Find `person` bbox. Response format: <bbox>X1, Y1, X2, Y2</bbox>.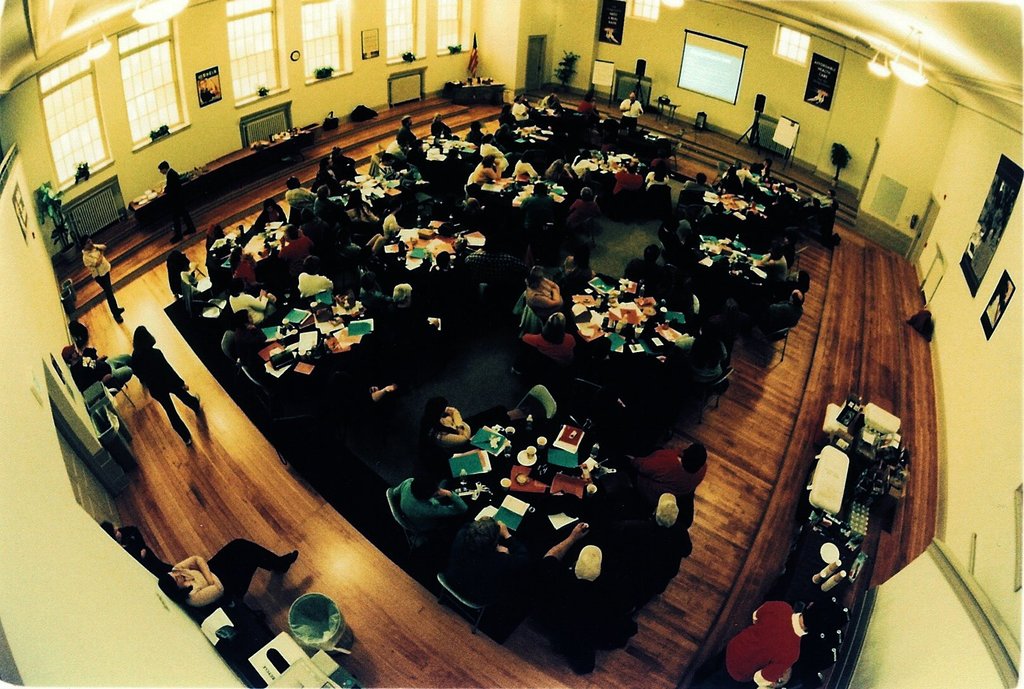
<bbox>125, 315, 204, 450</bbox>.
